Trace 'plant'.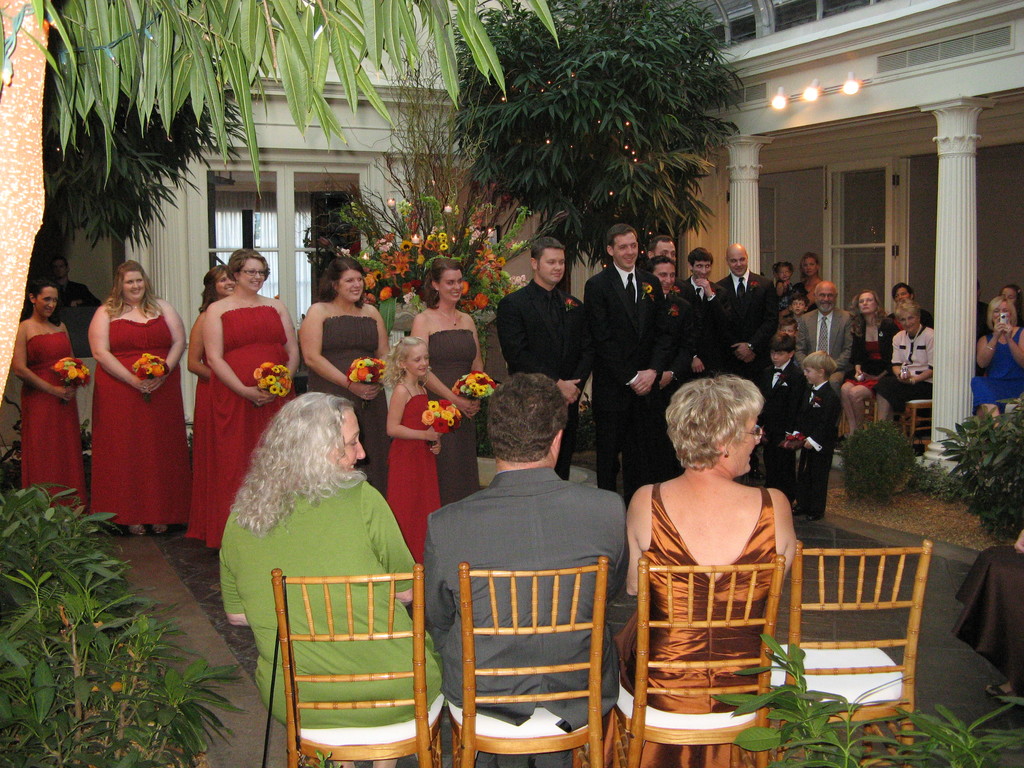
Traced to select_region(869, 680, 1023, 767).
